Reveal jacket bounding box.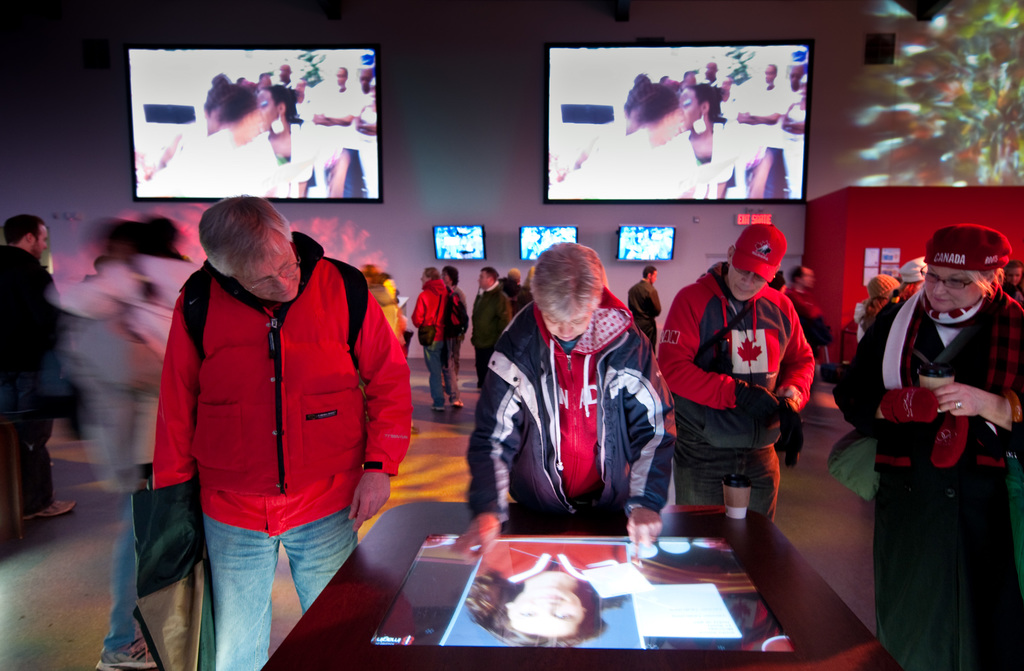
Revealed: <region>844, 279, 1023, 474</region>.
